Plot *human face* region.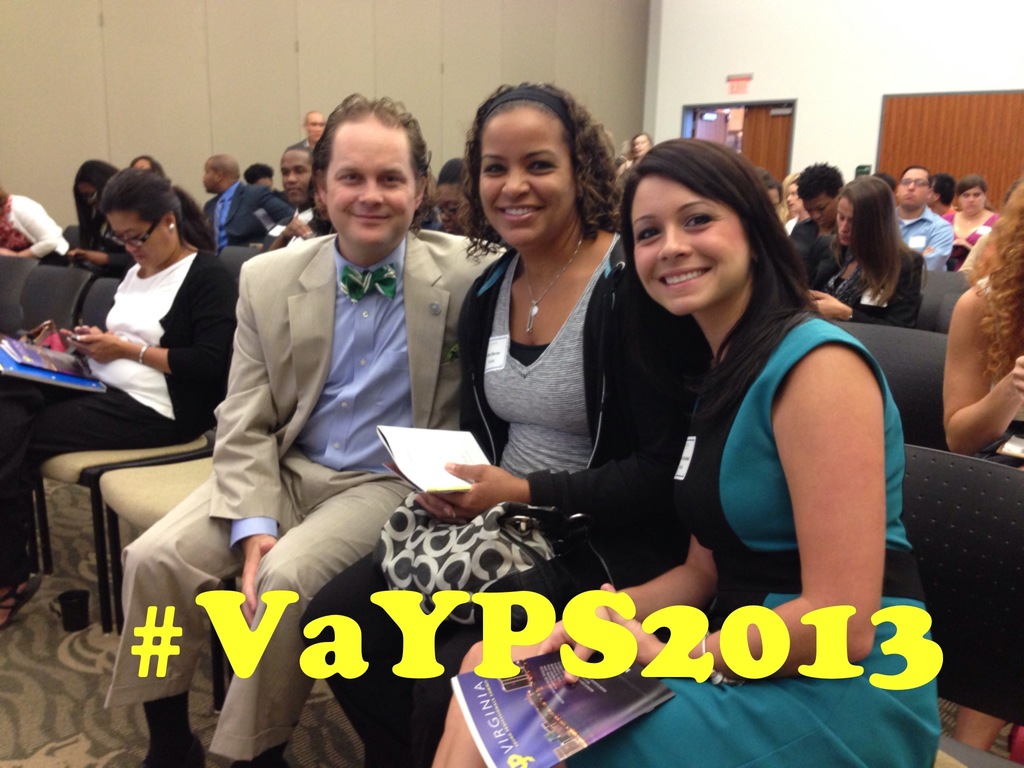
Plotted at pyautogui.locateOnScreen(109, 213, 175, 269).
